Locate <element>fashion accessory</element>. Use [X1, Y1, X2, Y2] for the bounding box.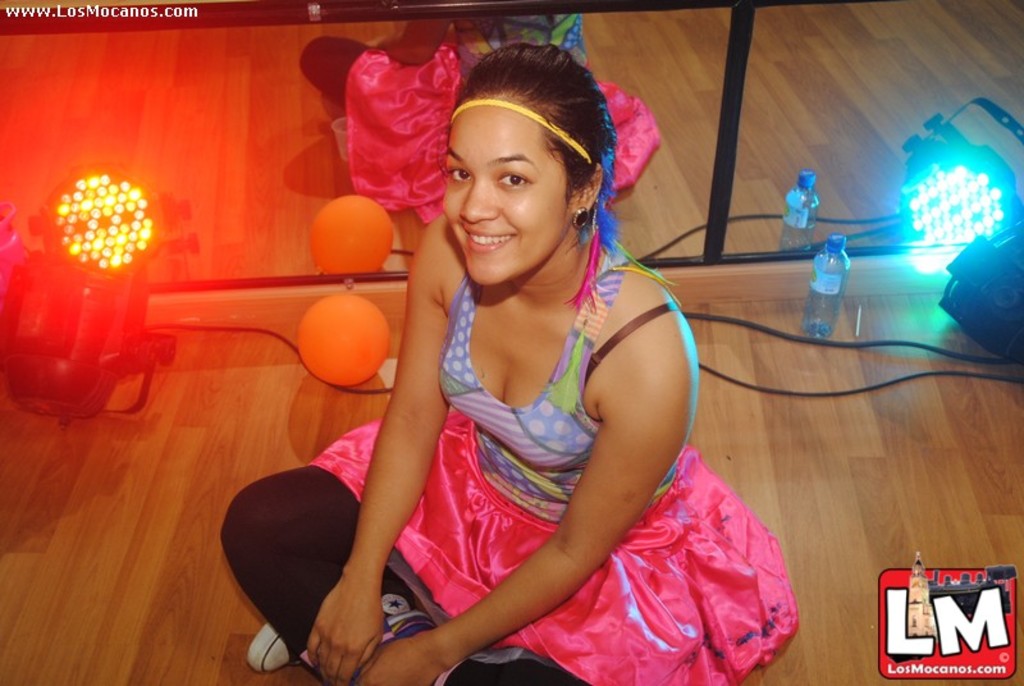
[243, 622, 292, 672].
